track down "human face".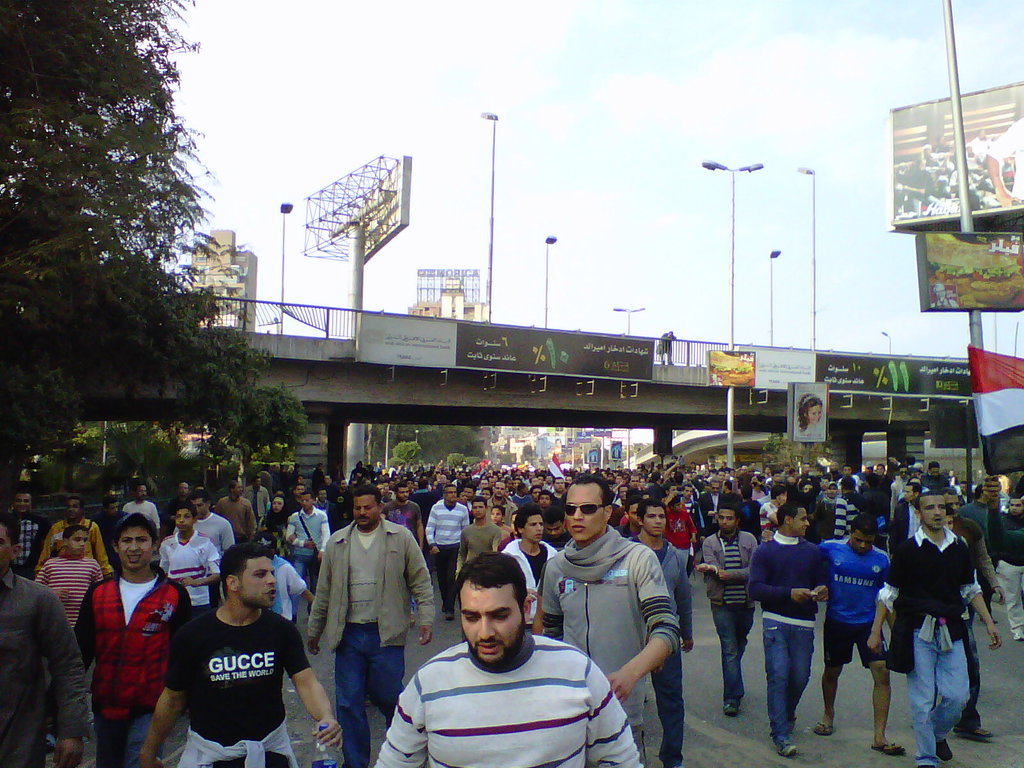
Tracked to l=70, t=532, r=87, b=558.
